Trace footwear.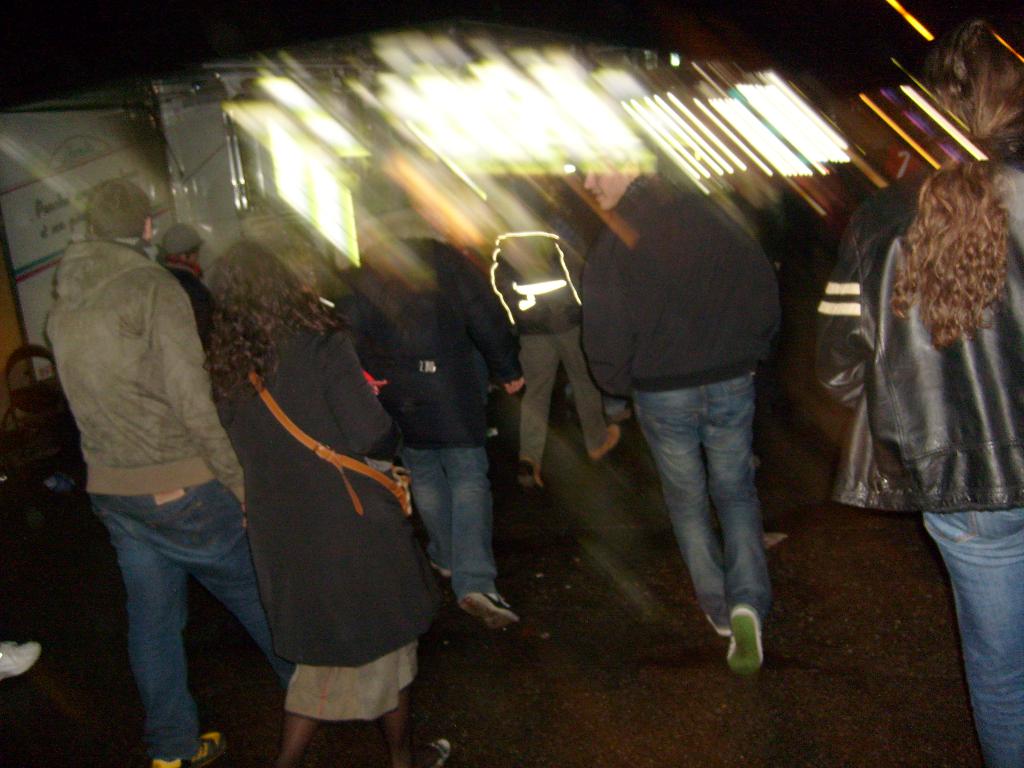
Traced to bbox=(429, 737, 451, 765).
